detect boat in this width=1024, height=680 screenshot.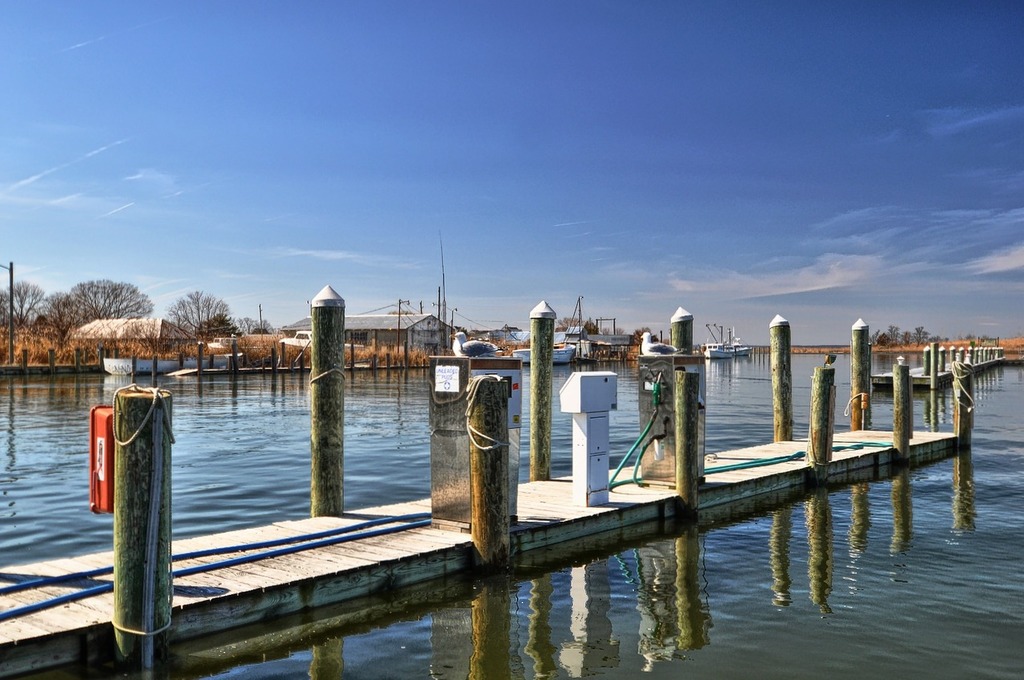
Detection: region(703, 322, 731, 358).
